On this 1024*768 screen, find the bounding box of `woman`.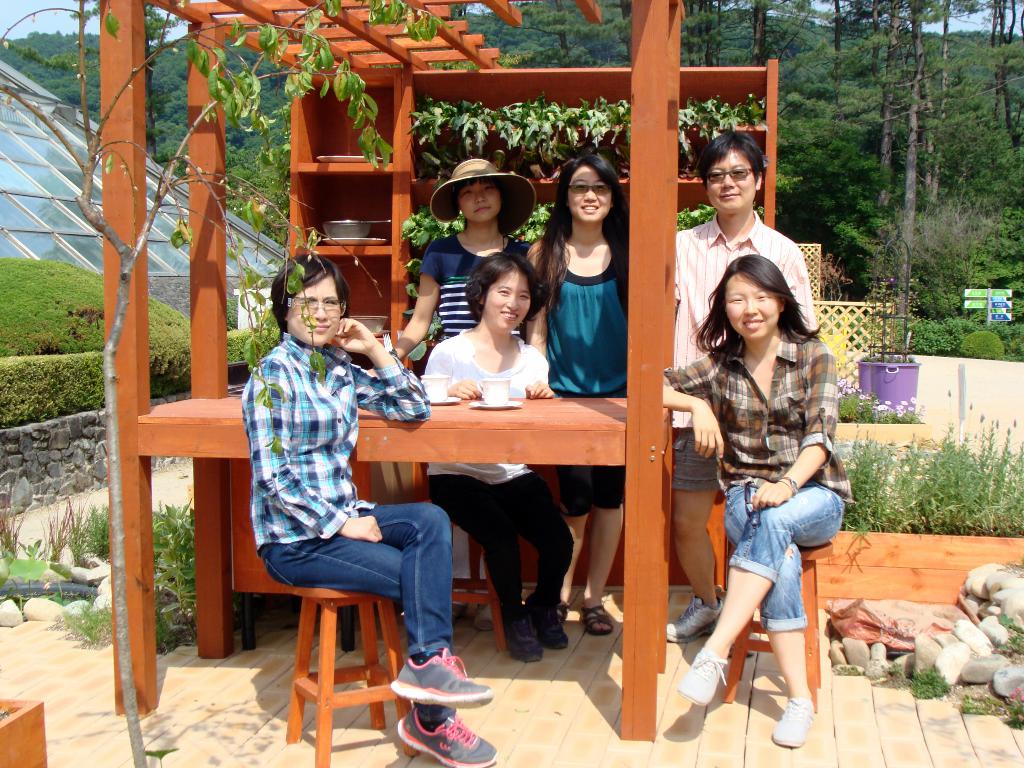
Bounding box: bbox=(672, 226, 850, 742).
